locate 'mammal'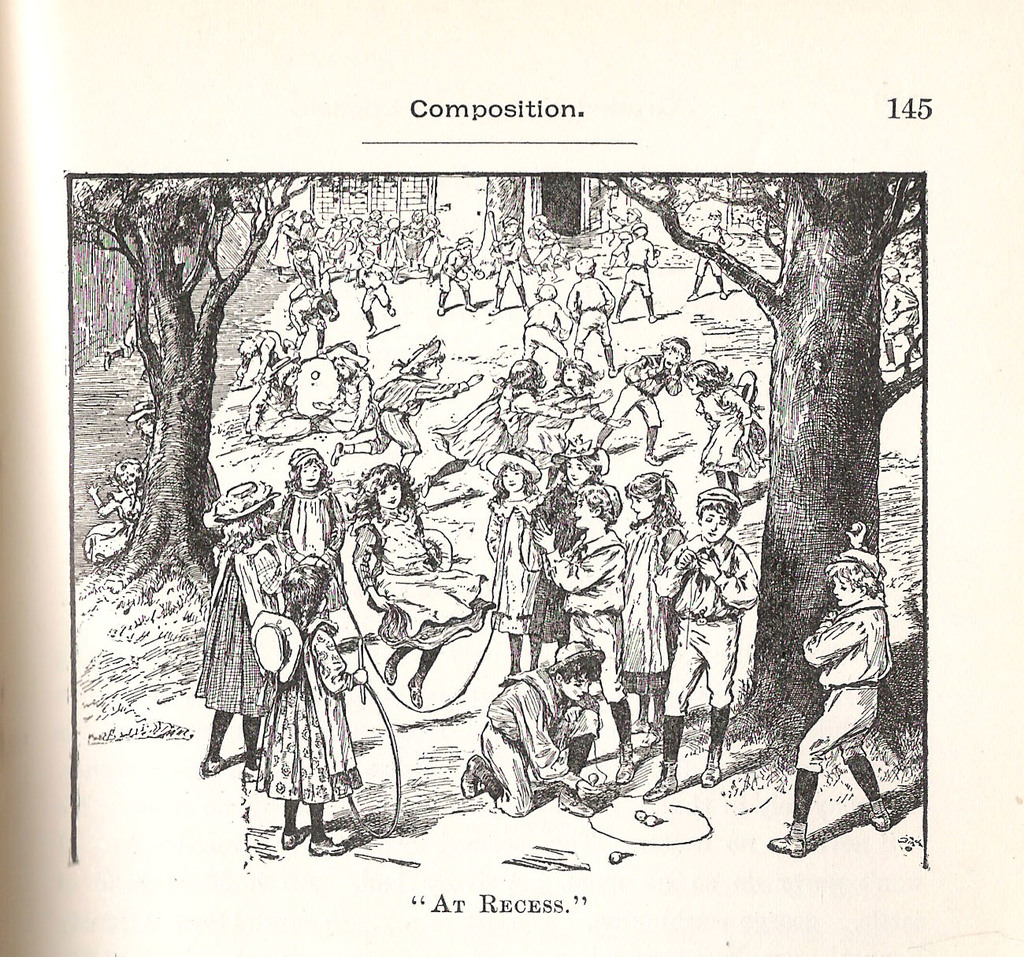
(x1=126, y1=397, x2=158, y2=438)
